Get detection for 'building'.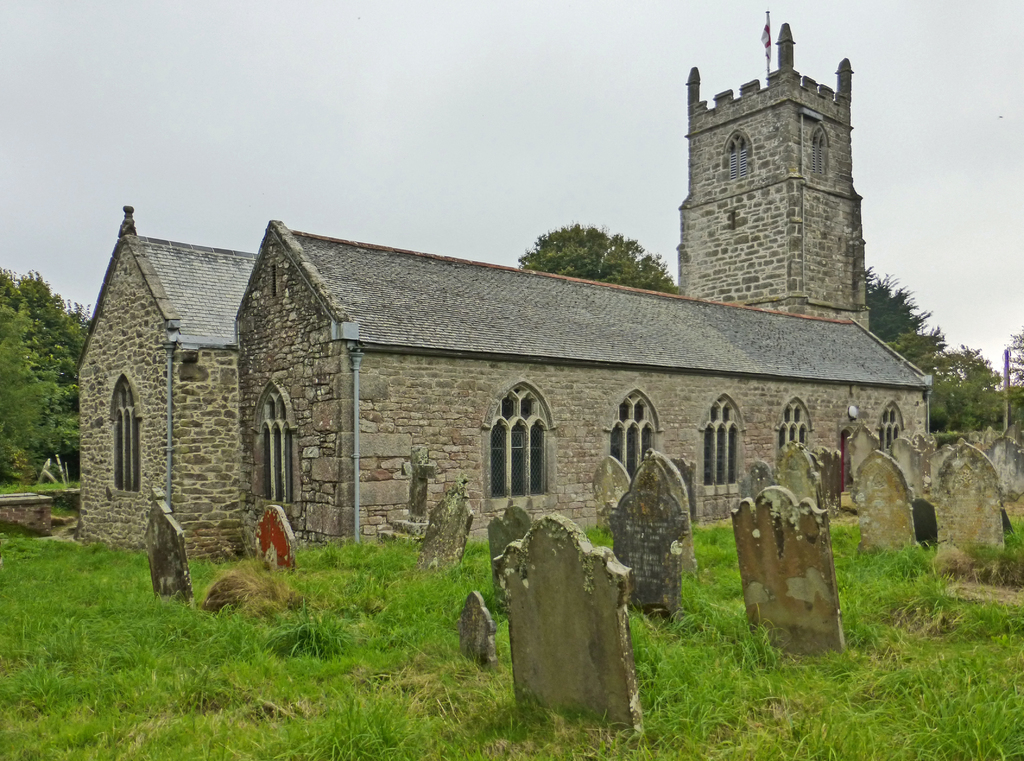
Detection: x1=73 y1=20 x2=932 y2=552.
